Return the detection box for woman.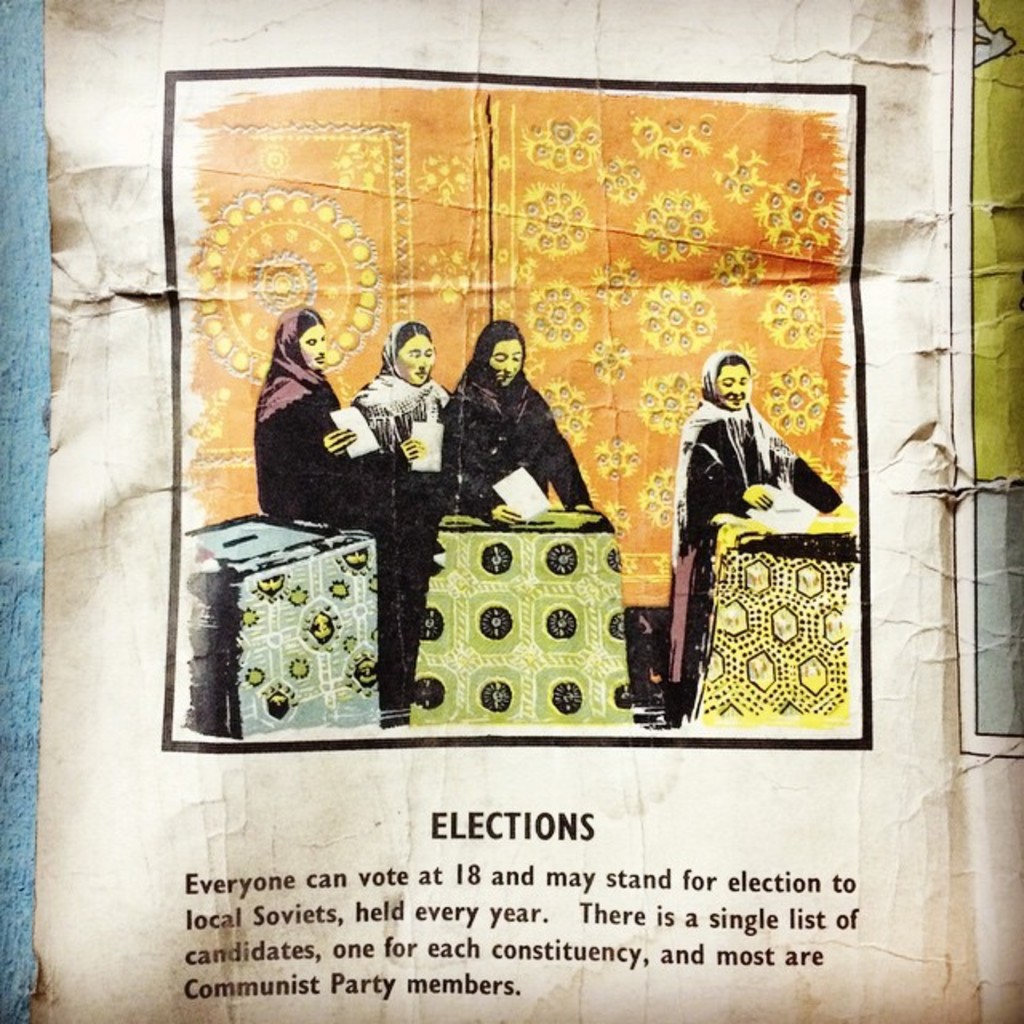
666:352:861:701.
